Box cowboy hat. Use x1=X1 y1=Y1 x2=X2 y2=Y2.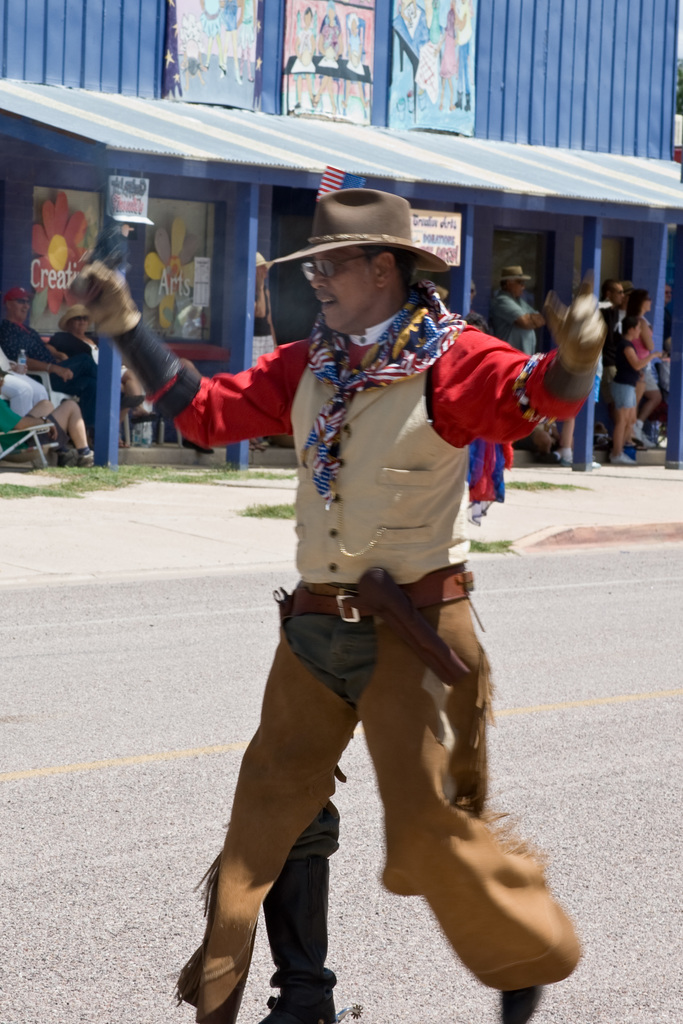
x1=490 y1=264 x2=538 y2=285.
